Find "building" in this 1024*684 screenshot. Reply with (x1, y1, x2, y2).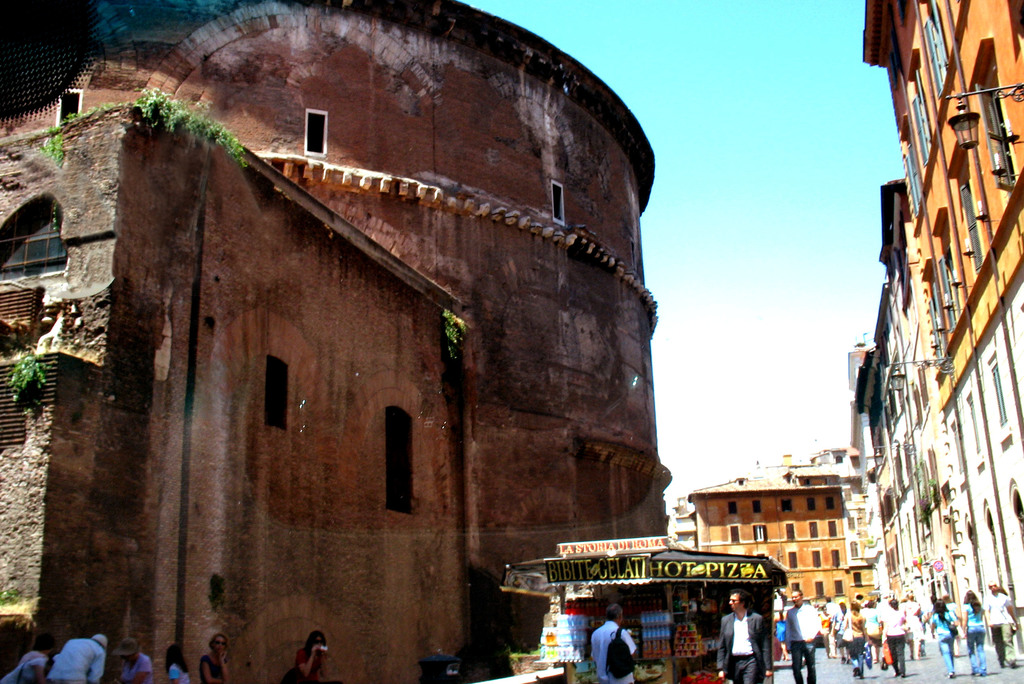
(689, 457, 874, 601).
